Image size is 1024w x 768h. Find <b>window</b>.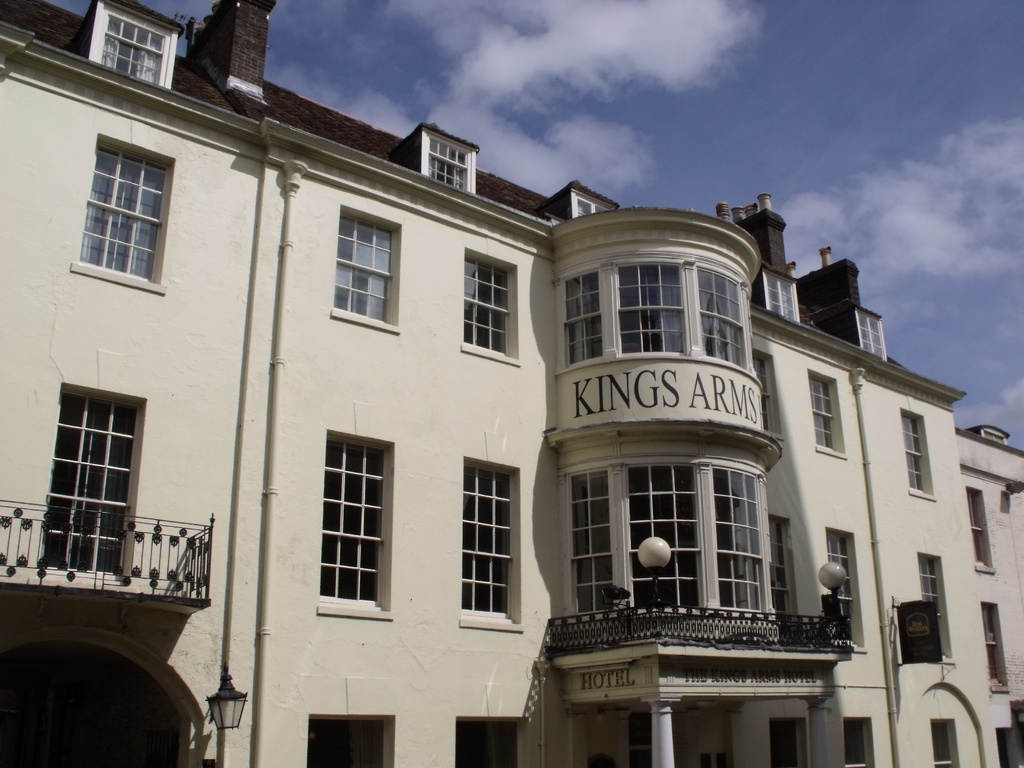
[left=828, top=536, right=855, bottom=644].
